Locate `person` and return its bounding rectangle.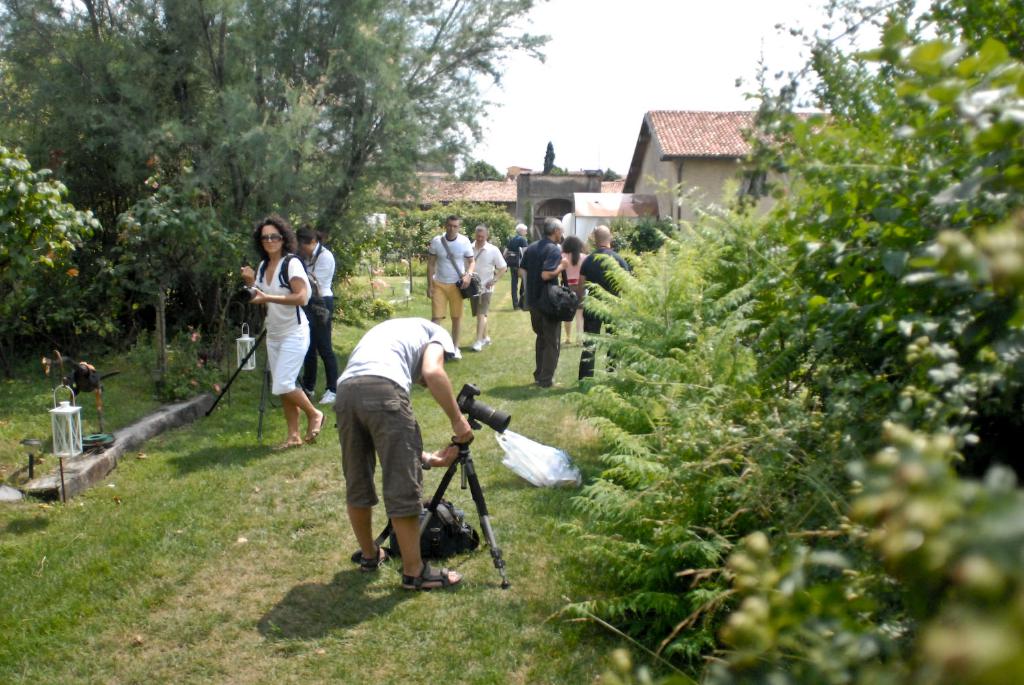
(294, 224, 341, 403).
